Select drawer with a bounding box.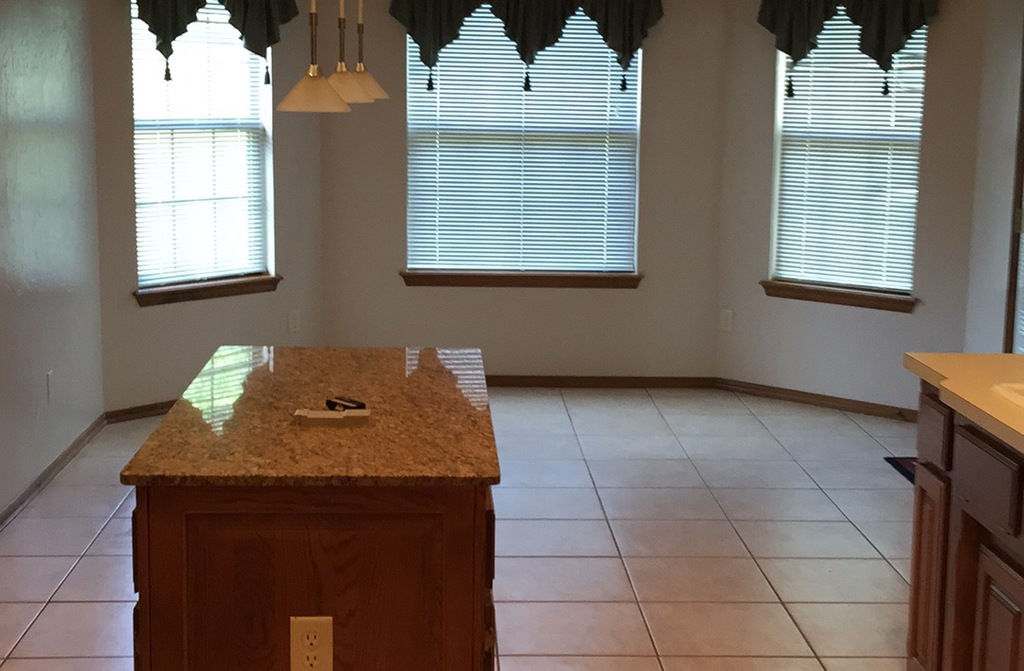
952/428/1021/540.
